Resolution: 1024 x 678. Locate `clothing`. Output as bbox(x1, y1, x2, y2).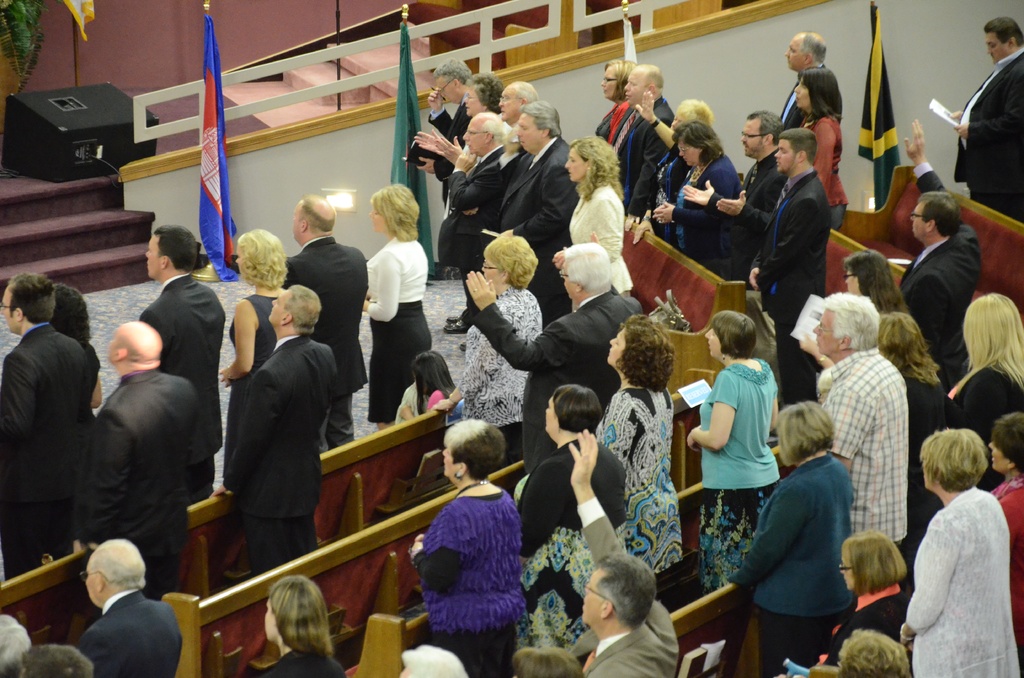
bbox(468, 288, 645, 465).
